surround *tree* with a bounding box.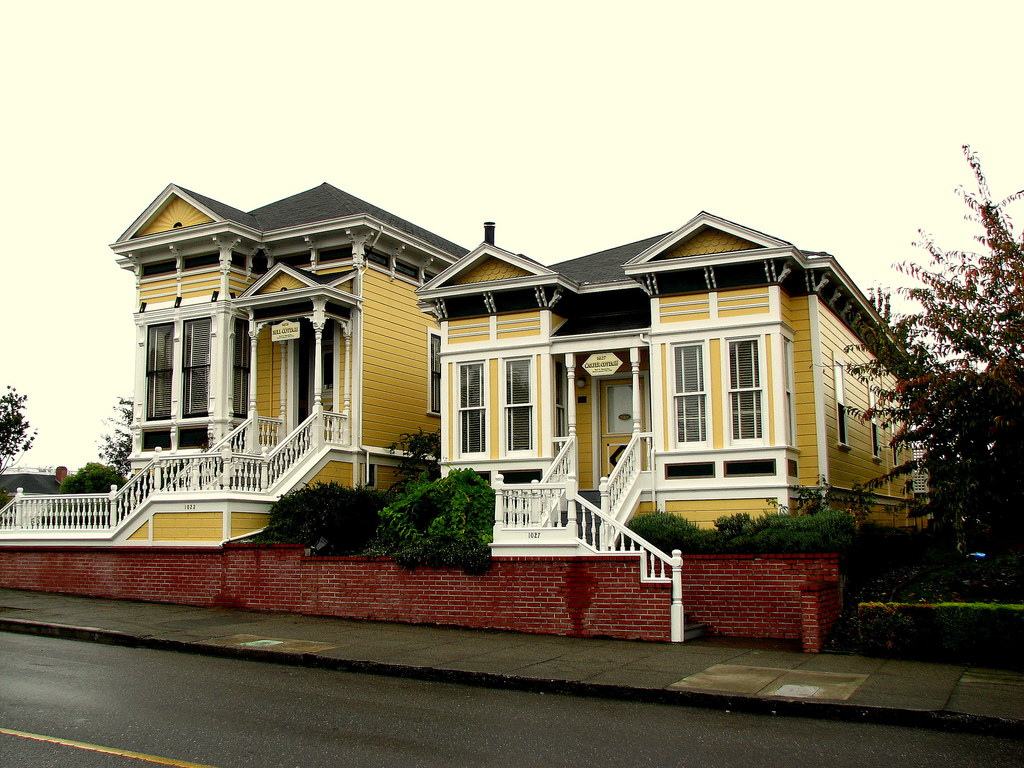
[72, 373, 141, 479].
